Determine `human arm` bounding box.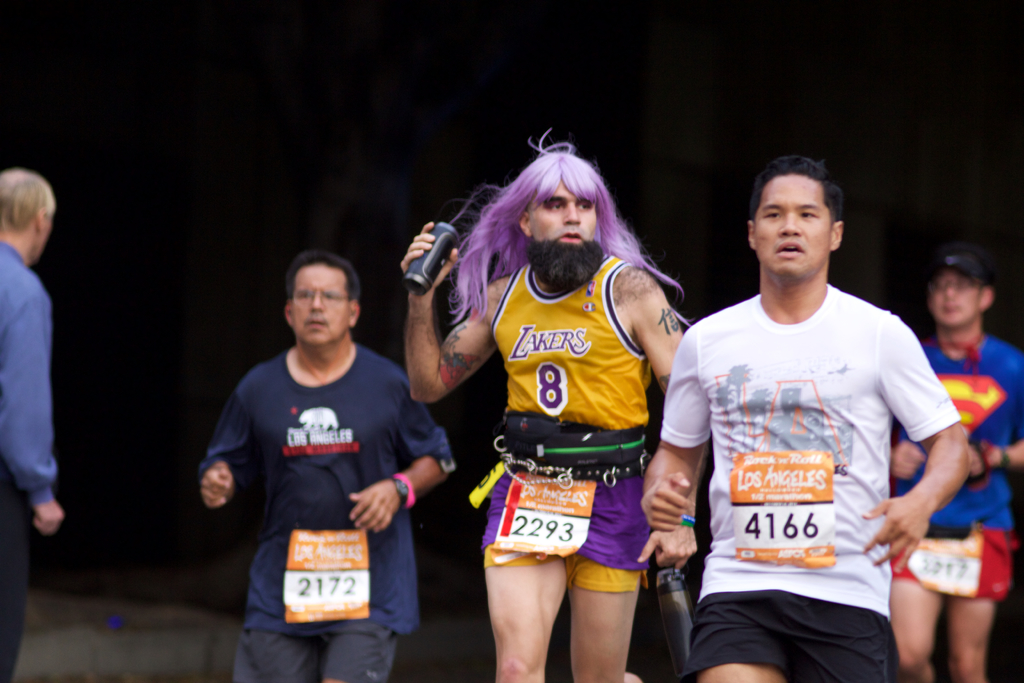
Determined: rect(884, 410, 925, 493).
